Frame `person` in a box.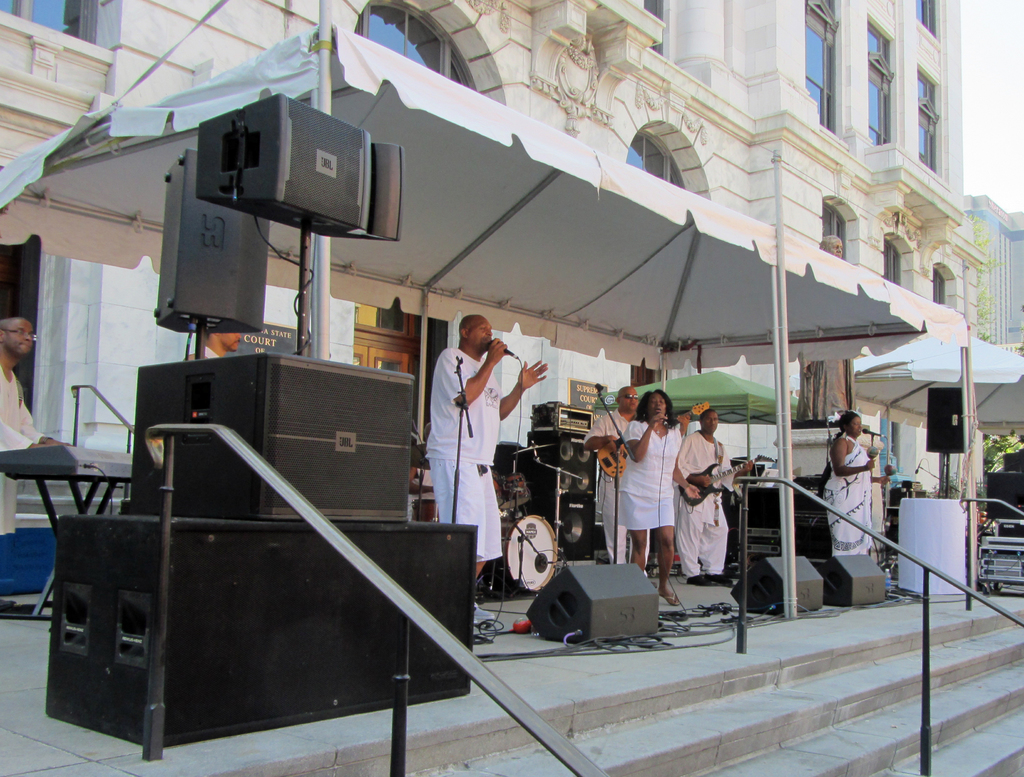
x1=673 y1=406 x2=736 y2=584.
